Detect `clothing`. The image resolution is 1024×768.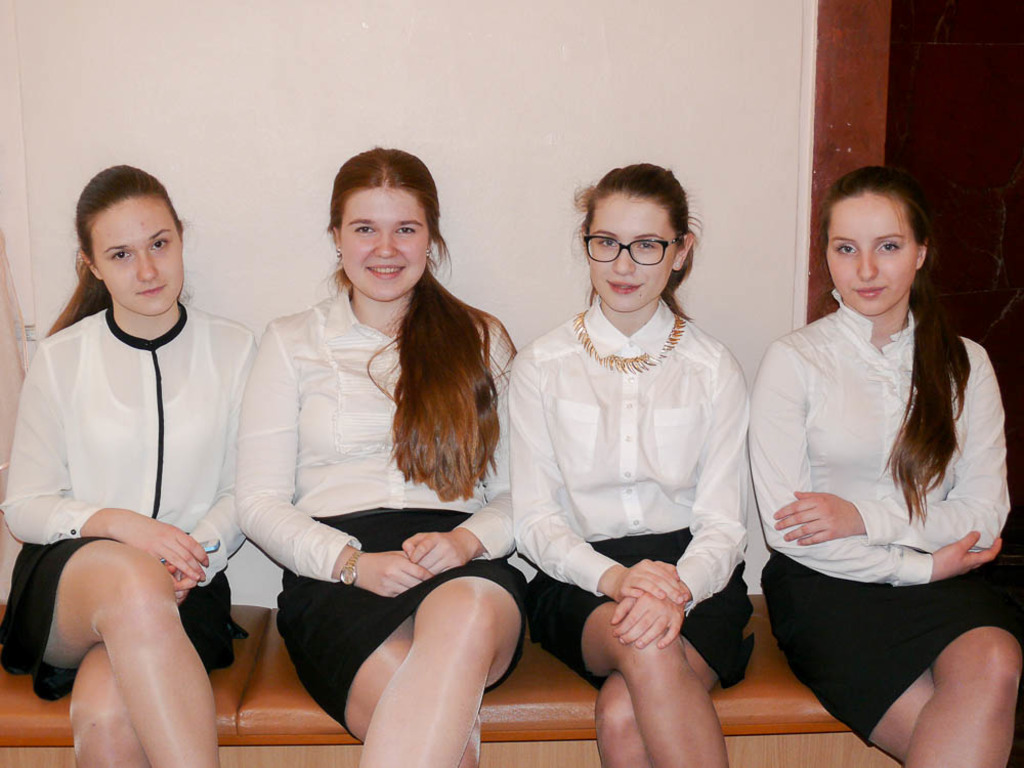
(left=0, top=300, right=261, bottom=701).
